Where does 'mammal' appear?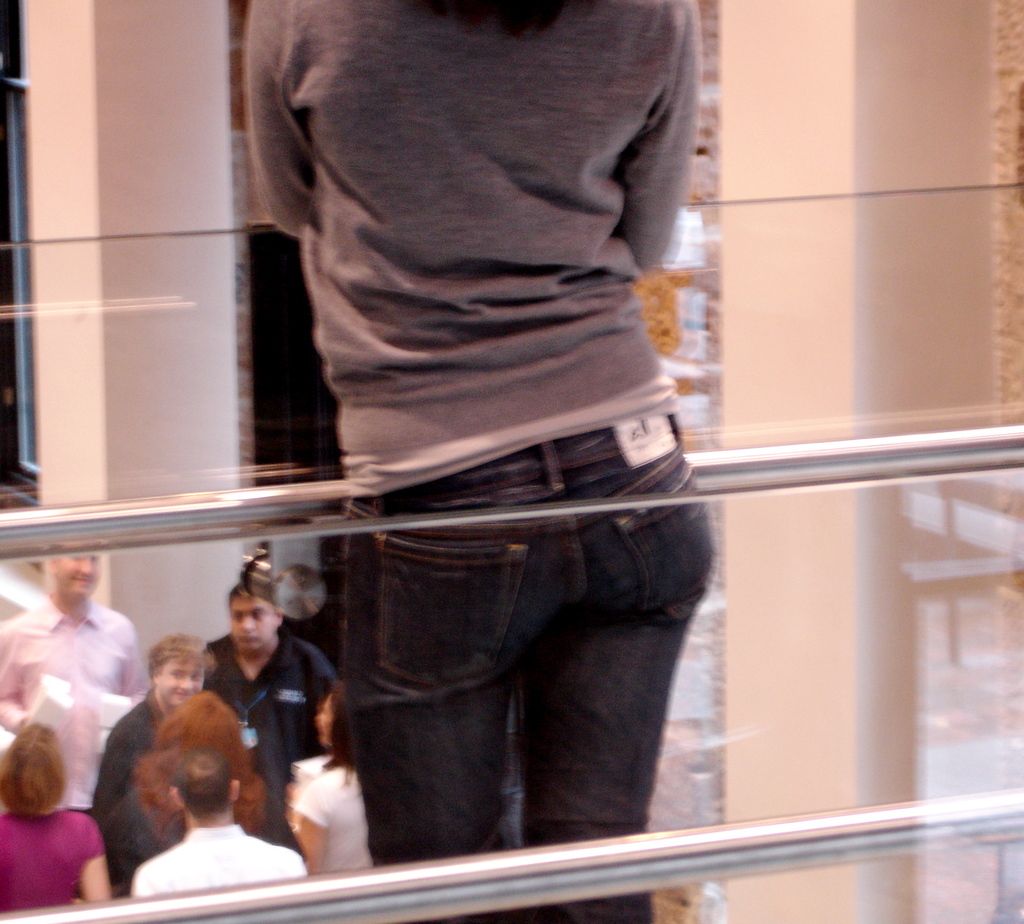
Appears at [x1=0, y1=714, x2=111, y2=923].
